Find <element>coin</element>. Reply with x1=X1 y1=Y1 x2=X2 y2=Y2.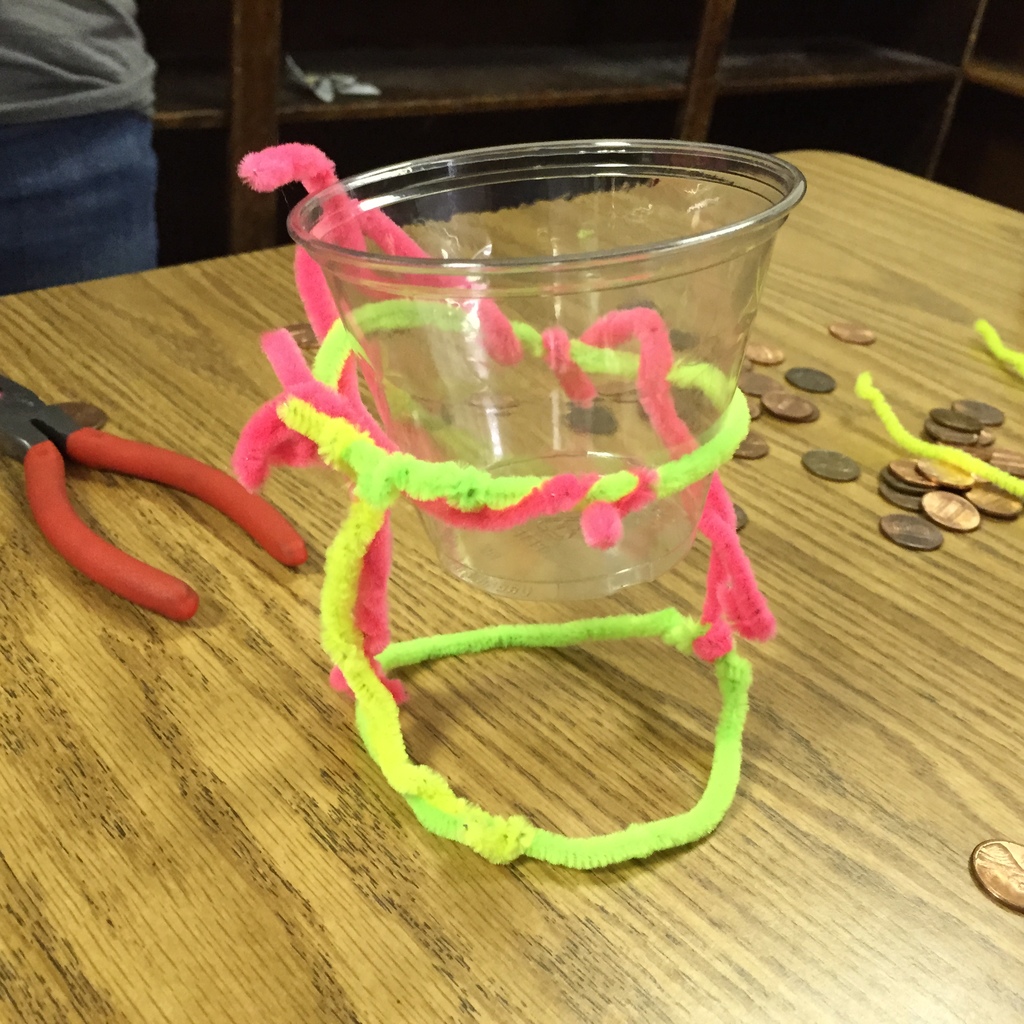
x1=963 y1=481 x2=1023 y2=517.
